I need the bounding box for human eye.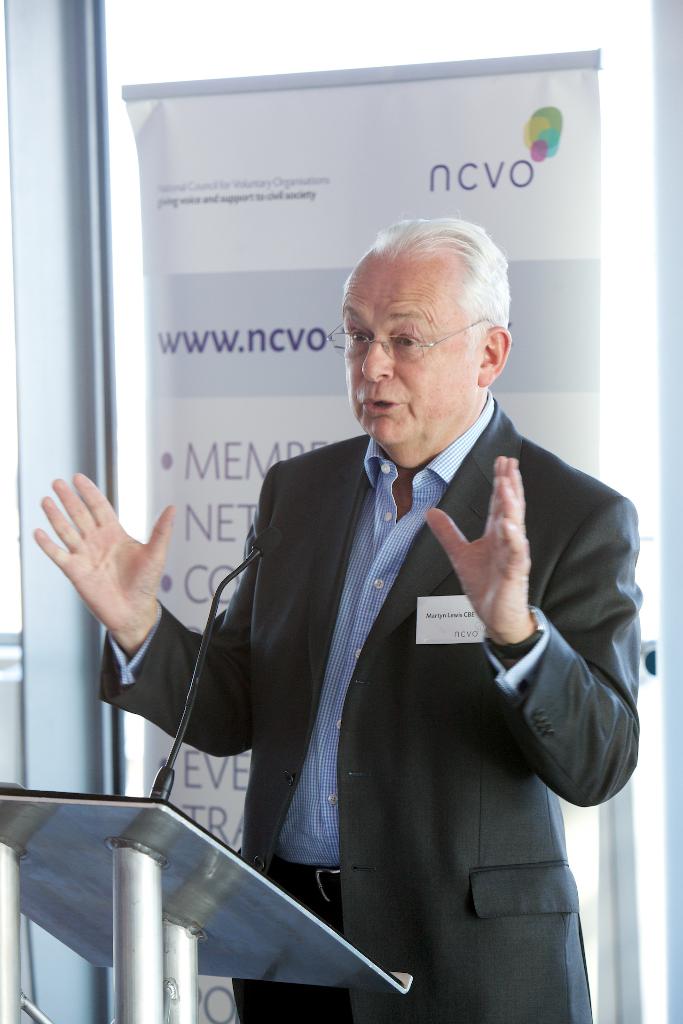
Here it is: (x1=394, y1=321, x2=416, y2=356).
